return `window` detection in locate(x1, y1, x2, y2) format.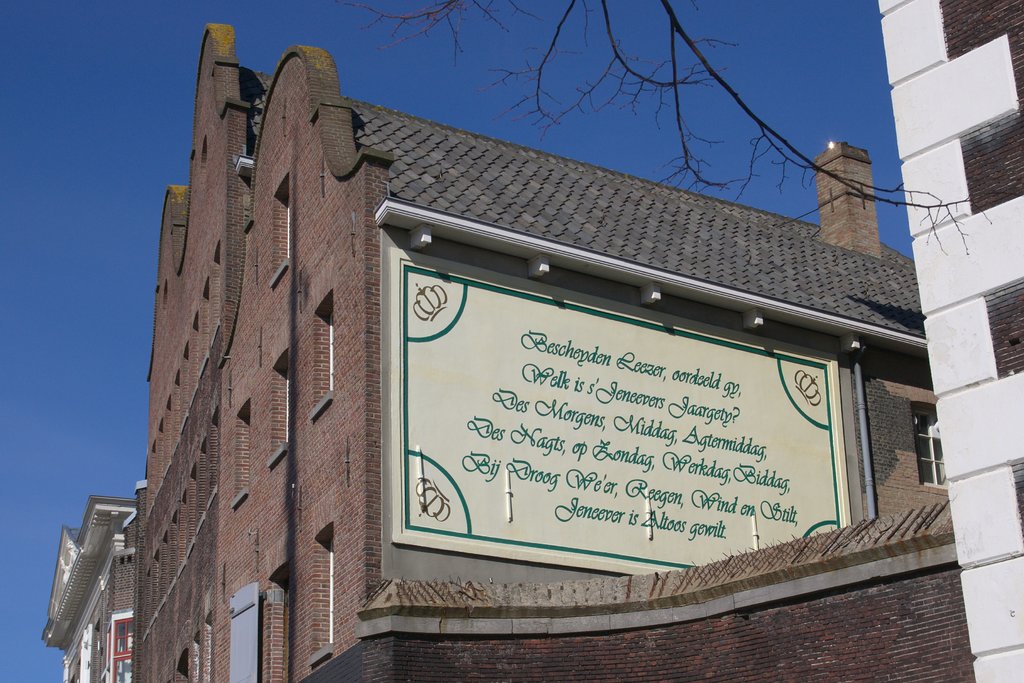
locate(271, 347, 289, 468).
